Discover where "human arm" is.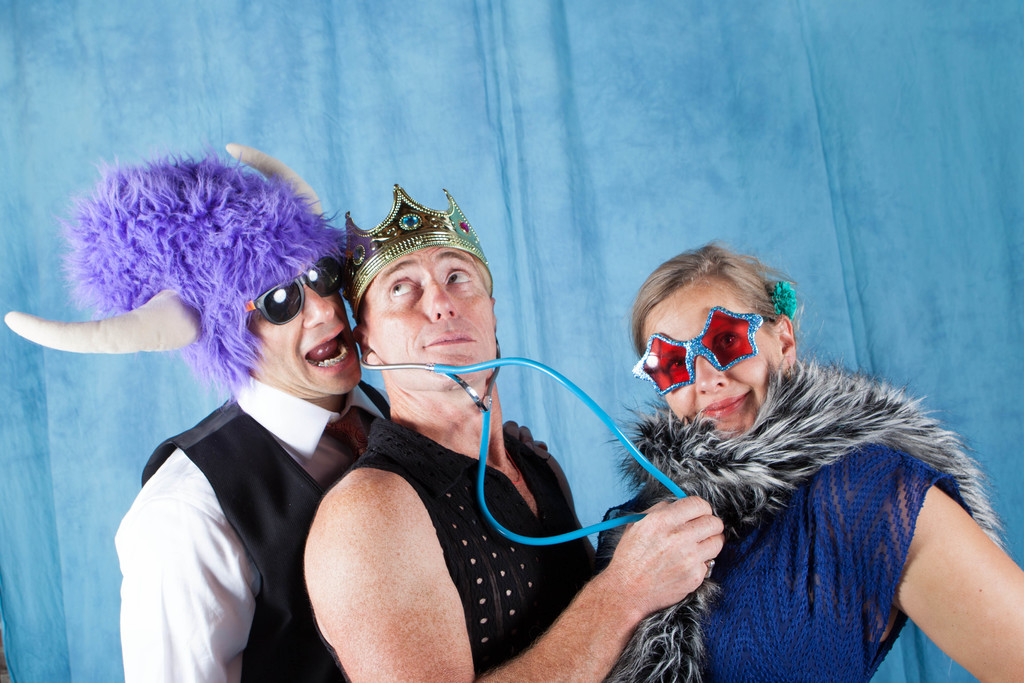
Discovered at box=[294, 462, 719, 682].
